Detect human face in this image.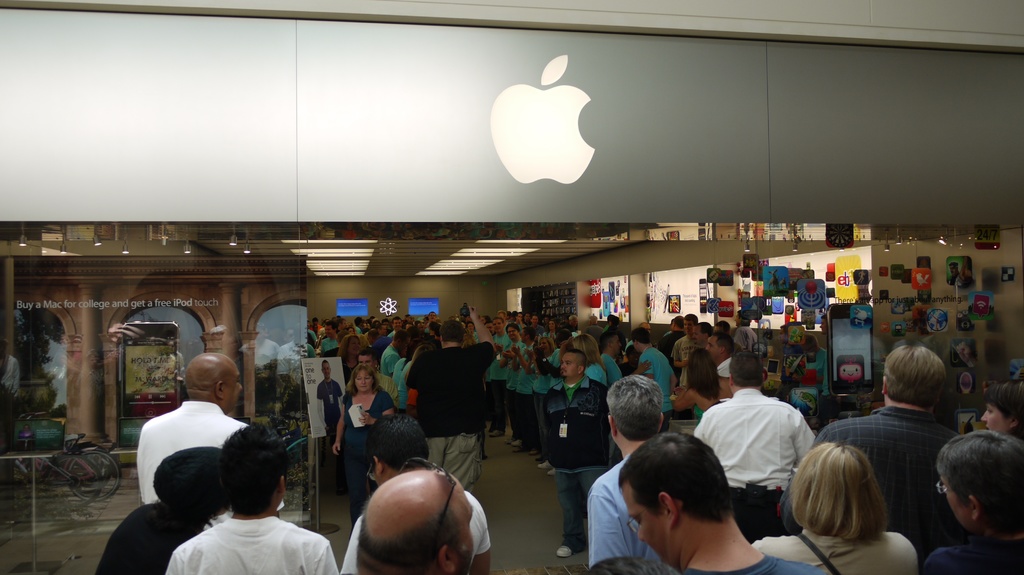
Detection: 705, 335, 720, 357.
